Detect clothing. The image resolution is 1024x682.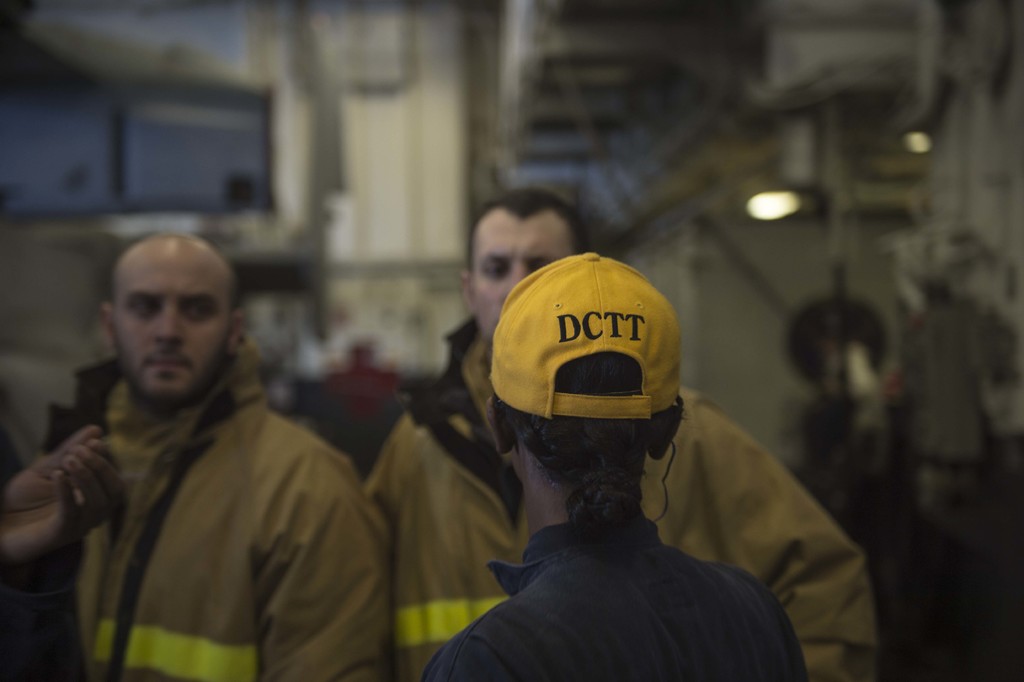
{"left": 39, "top": 285, "right": 387, "bottom": 681}.
